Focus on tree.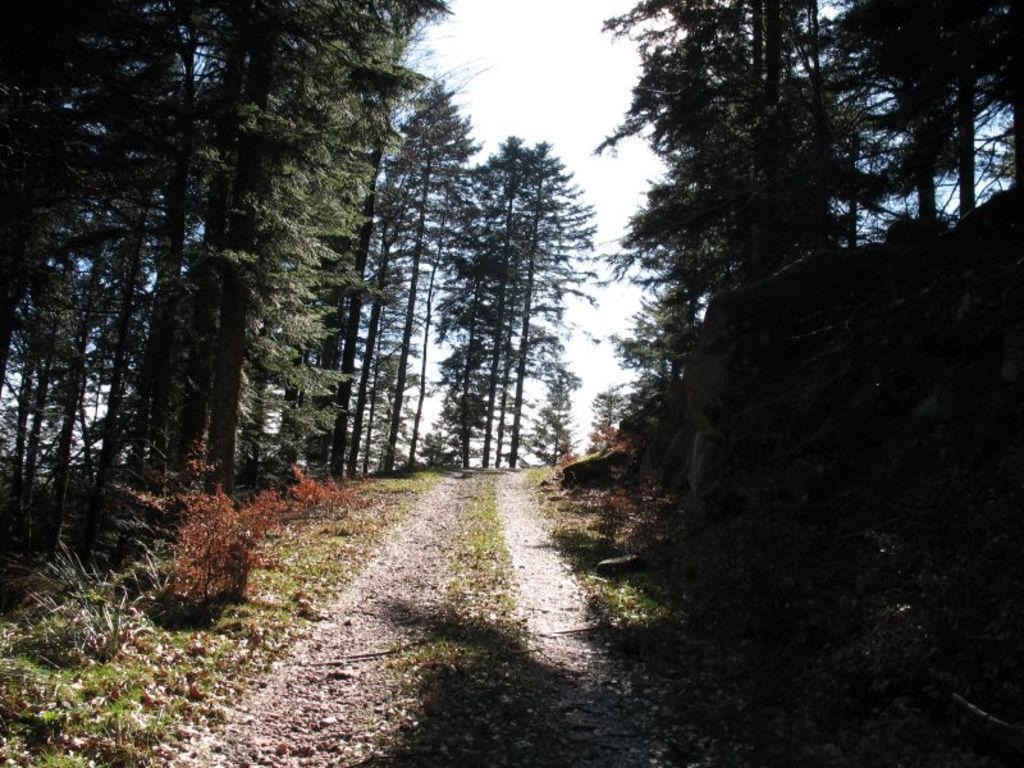
Focused at <region>339, 0, 454, 476</region>.
